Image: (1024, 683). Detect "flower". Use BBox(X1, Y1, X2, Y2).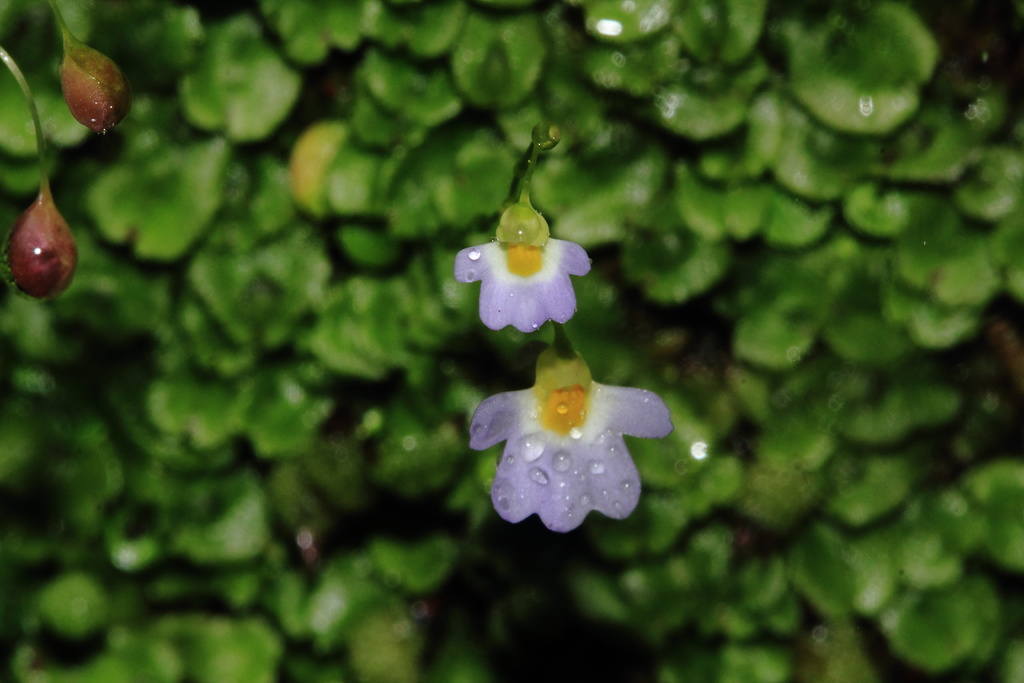
BBox(472, 331, 681, 540).
